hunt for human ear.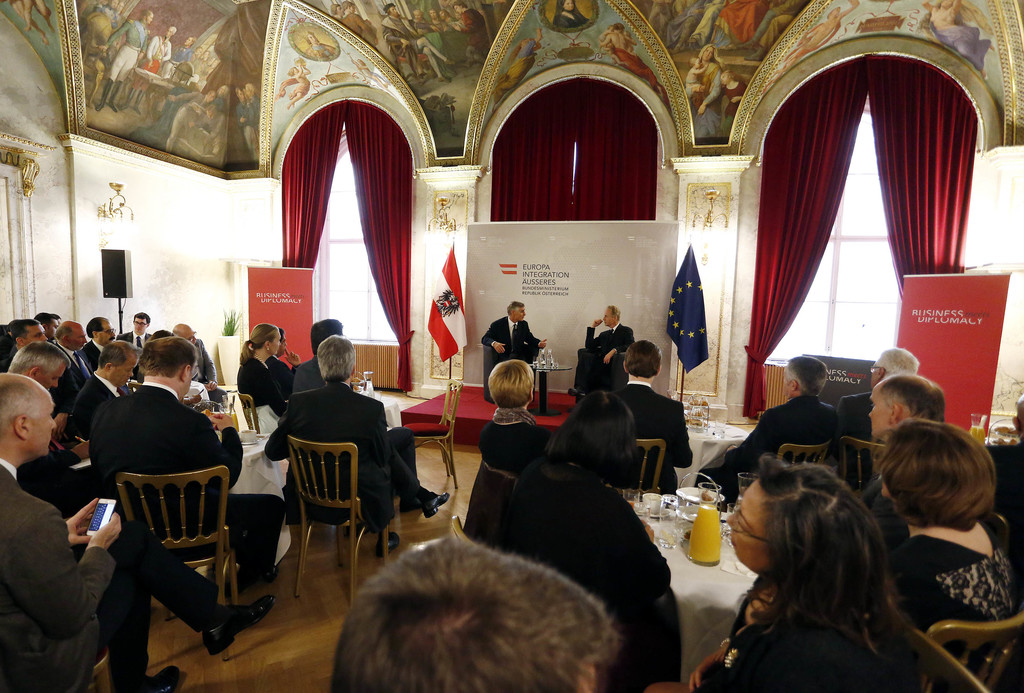
Hunted down at pyautogui.locateOnScreen(15, 412, 32, 441).
